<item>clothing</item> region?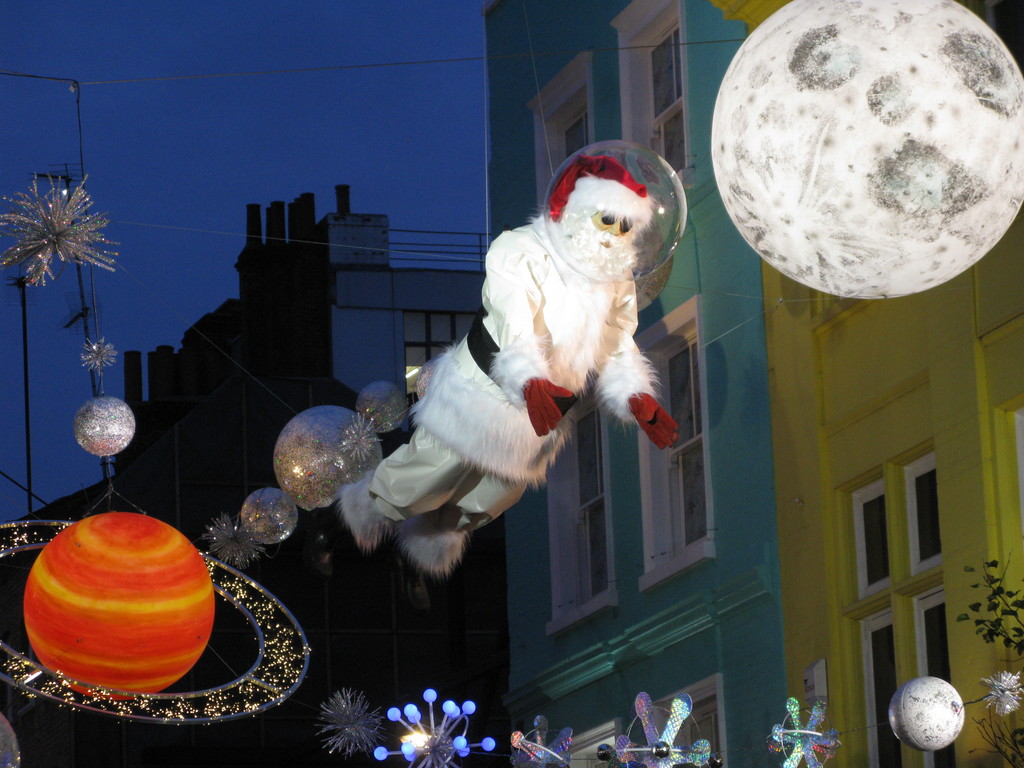
[left=351, top=168, right=680, bottom=584]
